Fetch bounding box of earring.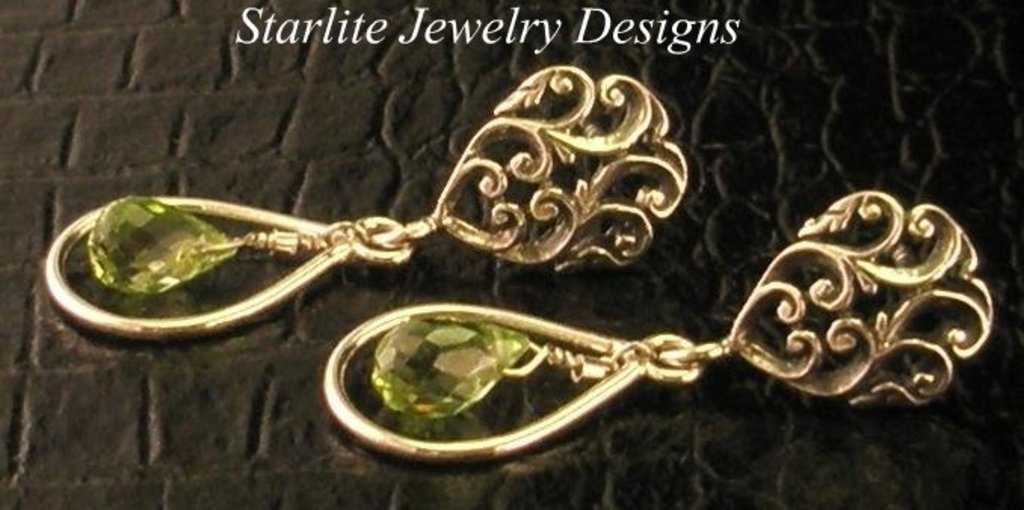
Bbox: left=39, top=62, right=690, bottom=352.
